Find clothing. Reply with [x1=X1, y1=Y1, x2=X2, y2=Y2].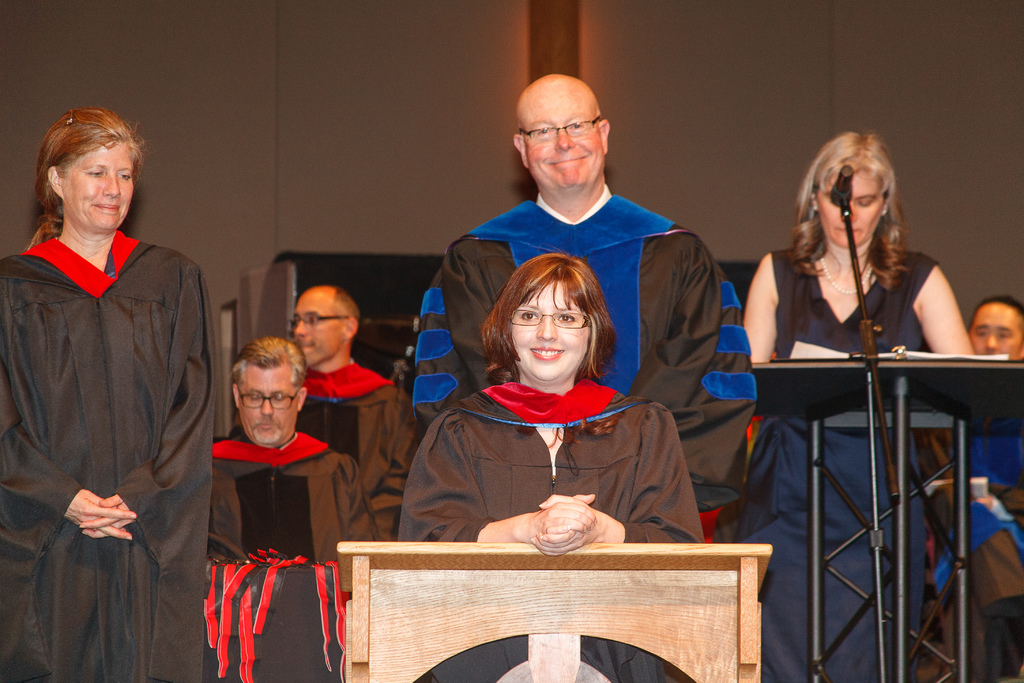
[x1=955, y1=429, x2=1023, y2=626].
